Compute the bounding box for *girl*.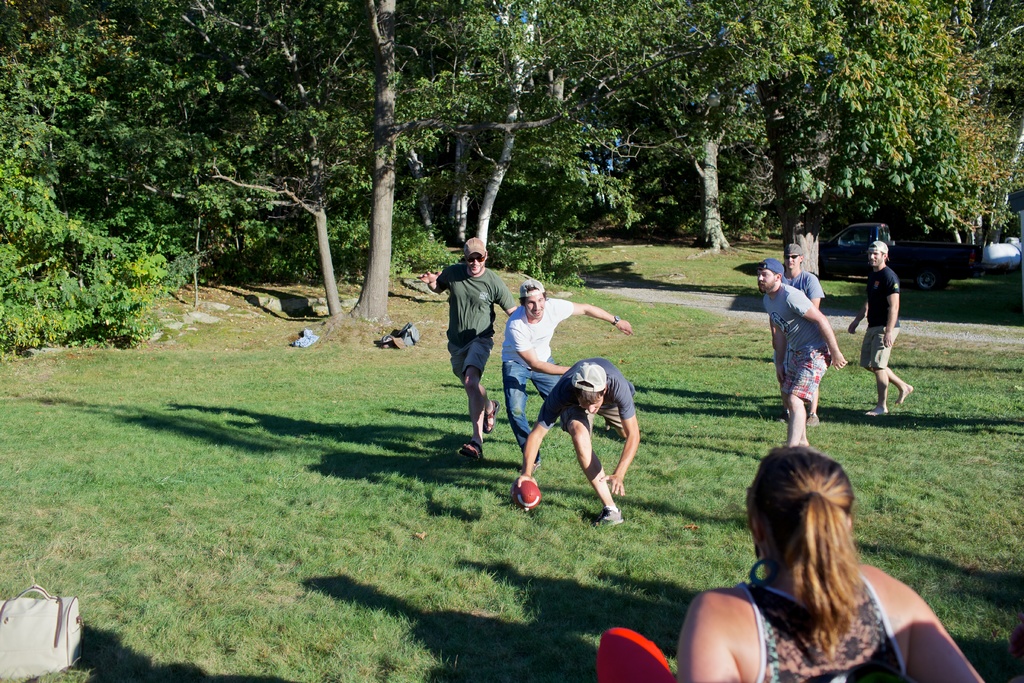
[x1=676, y1=443, x2=984, y2=682].
